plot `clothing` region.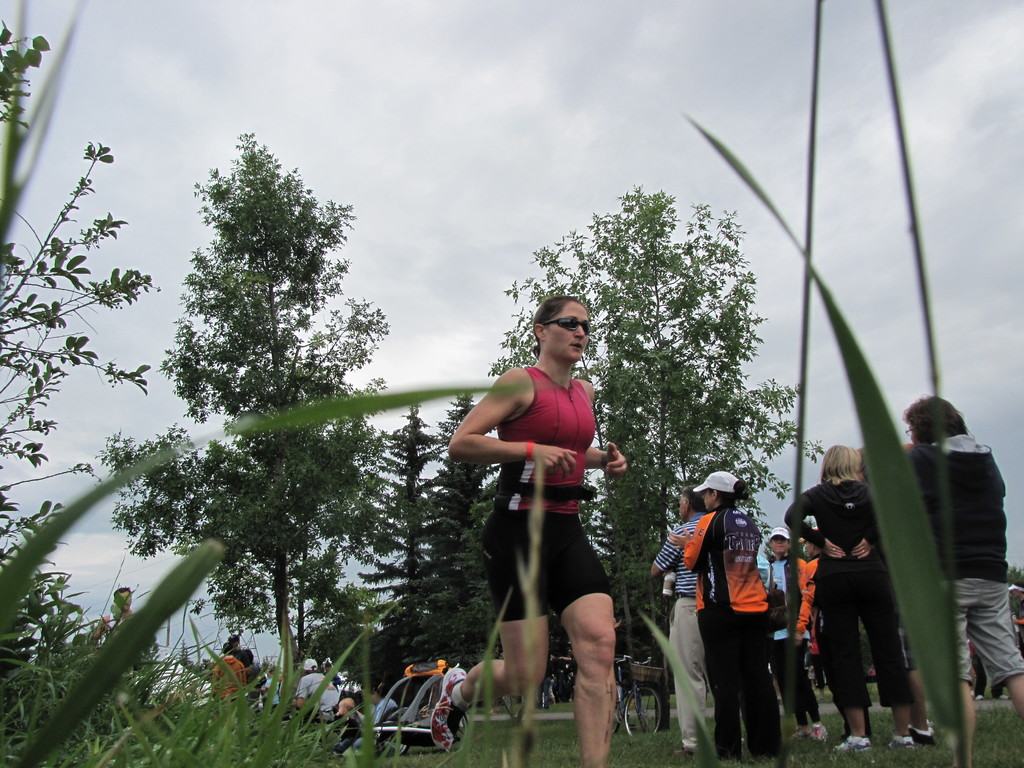
Plotted at {"left": 98, "top": 609, "right": 148, "bottom": 679}.
